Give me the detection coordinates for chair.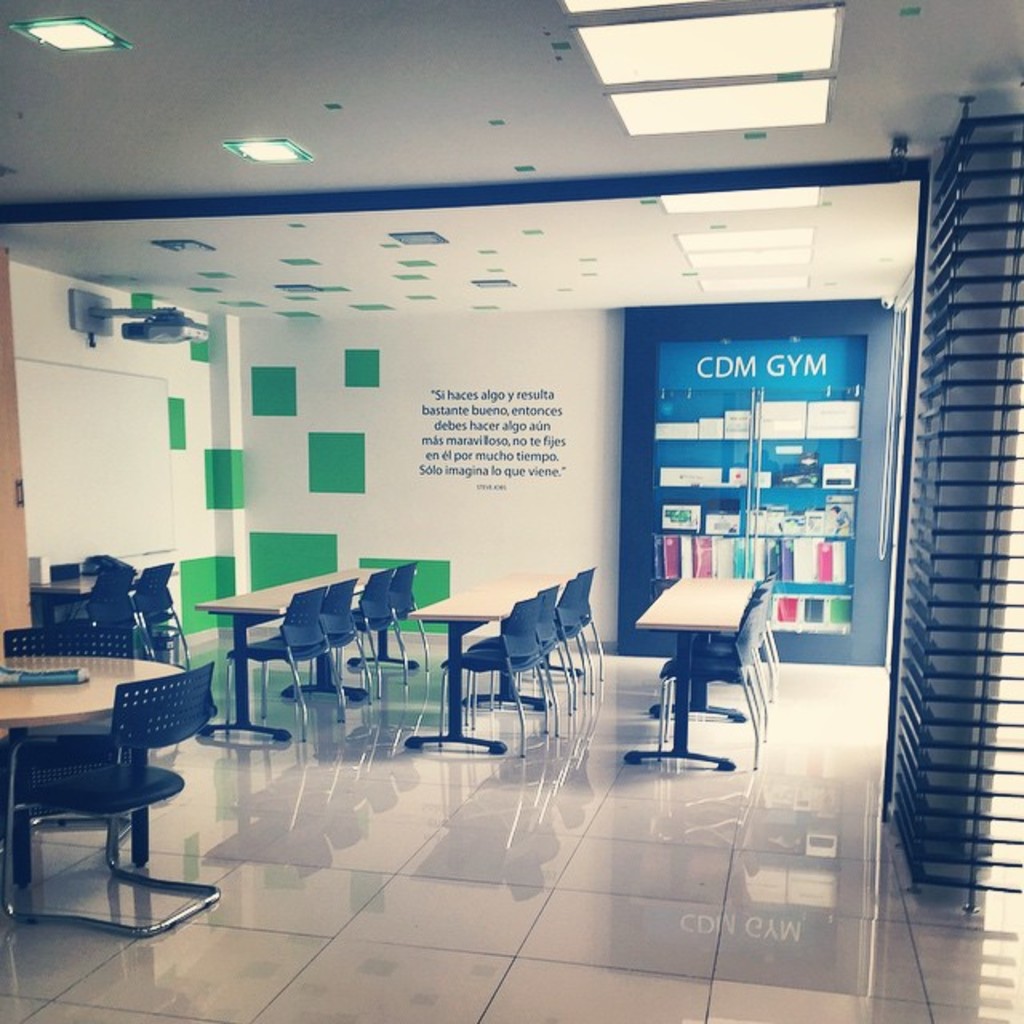
[126, 568, 190, 669].
